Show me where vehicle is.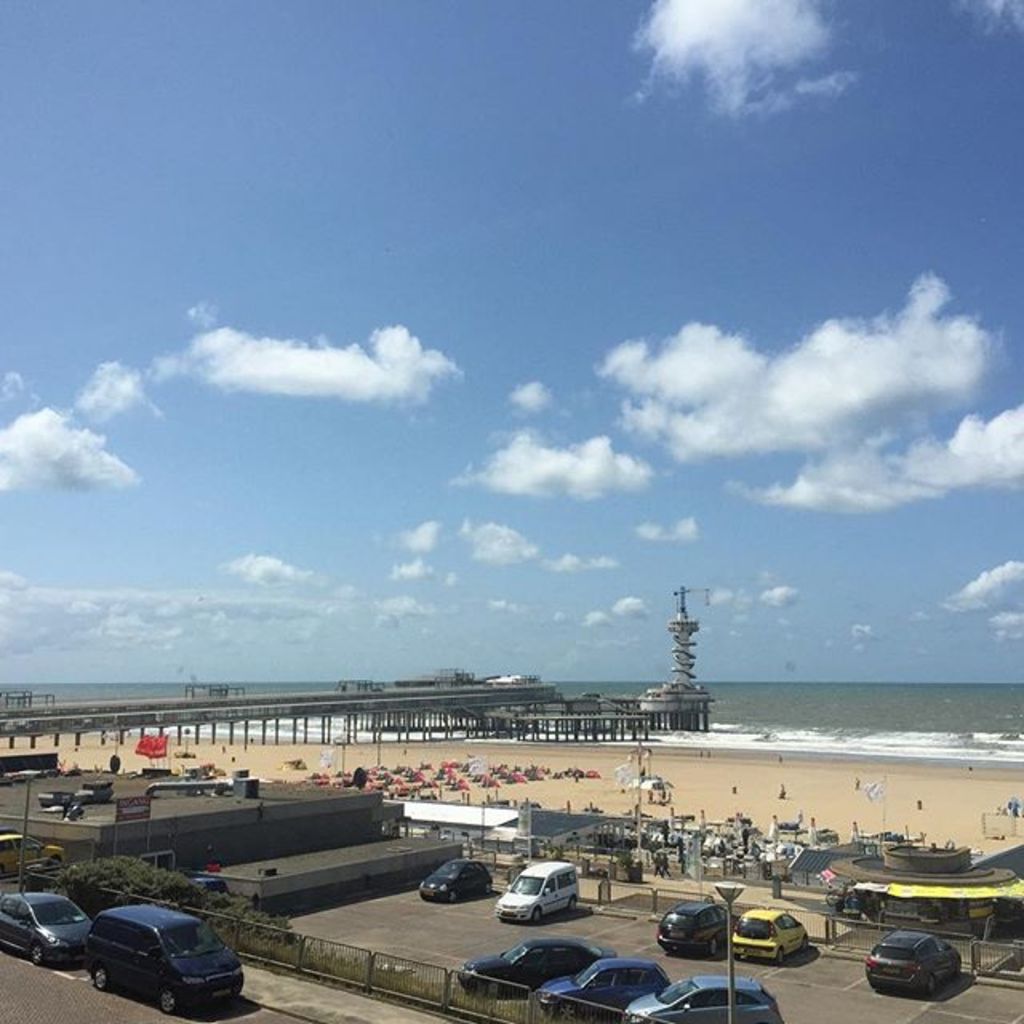
vehicle is at bbox(486, 667, 539, 691).
